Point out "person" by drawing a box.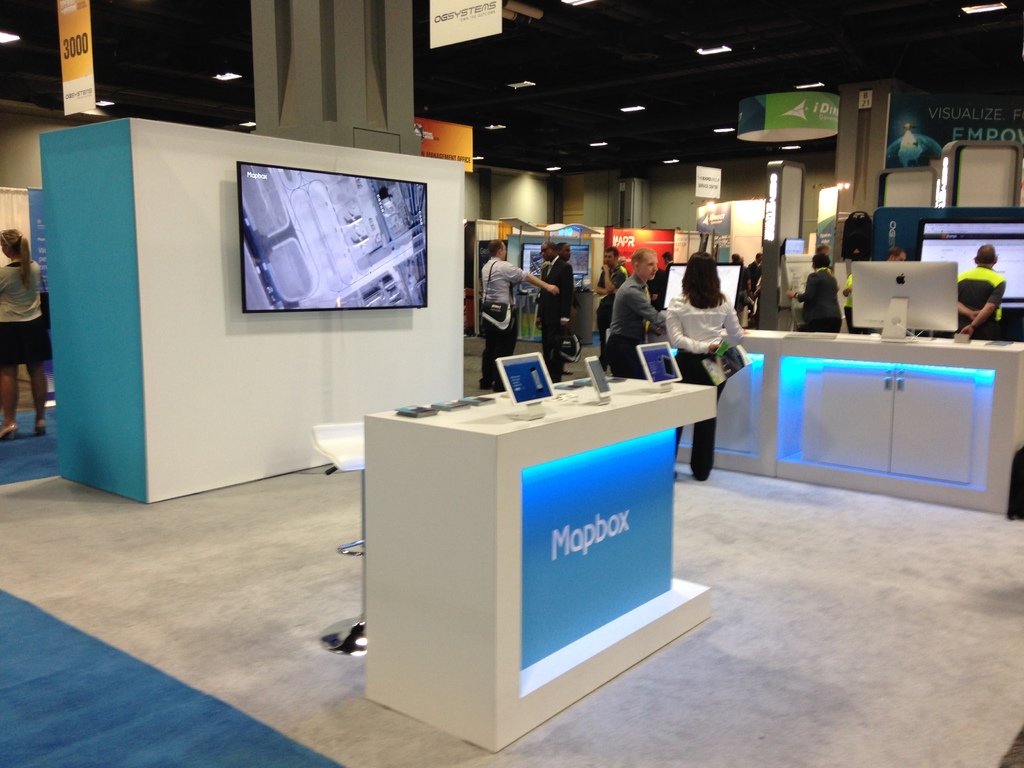
BBox(884, 246, 906, 263).
